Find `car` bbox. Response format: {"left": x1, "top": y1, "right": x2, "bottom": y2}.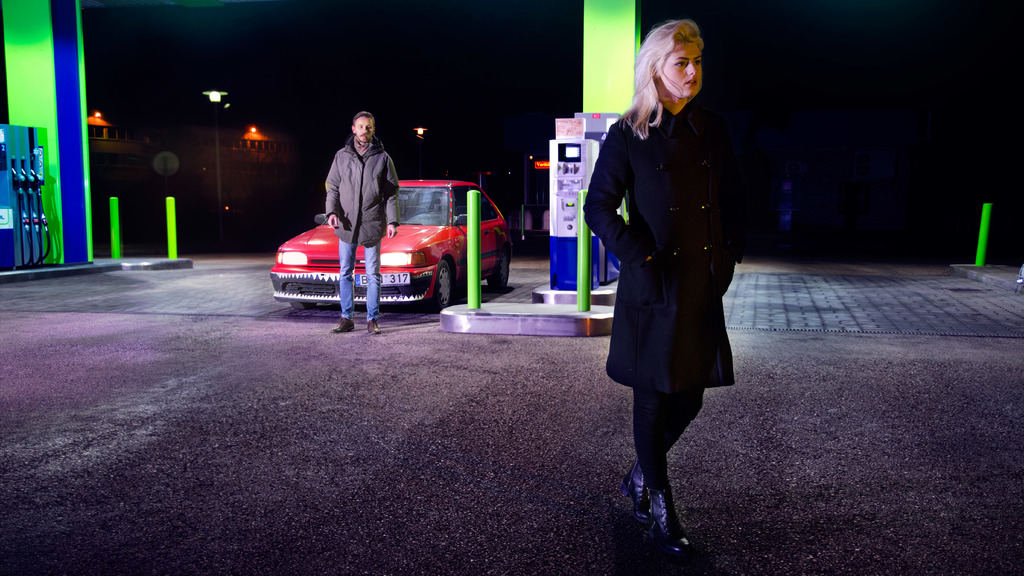
{"left": 273, "top": 177, "right": 508, "bottom": 308}.
